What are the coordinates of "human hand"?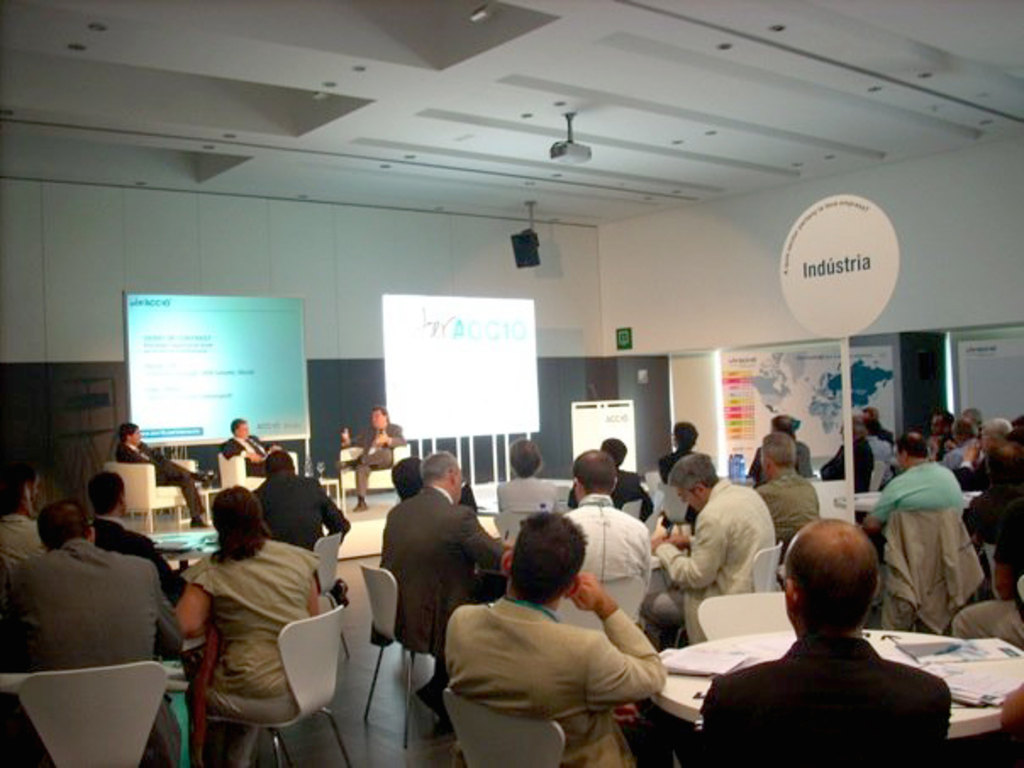
select_region(246, 451, 264, 466).
